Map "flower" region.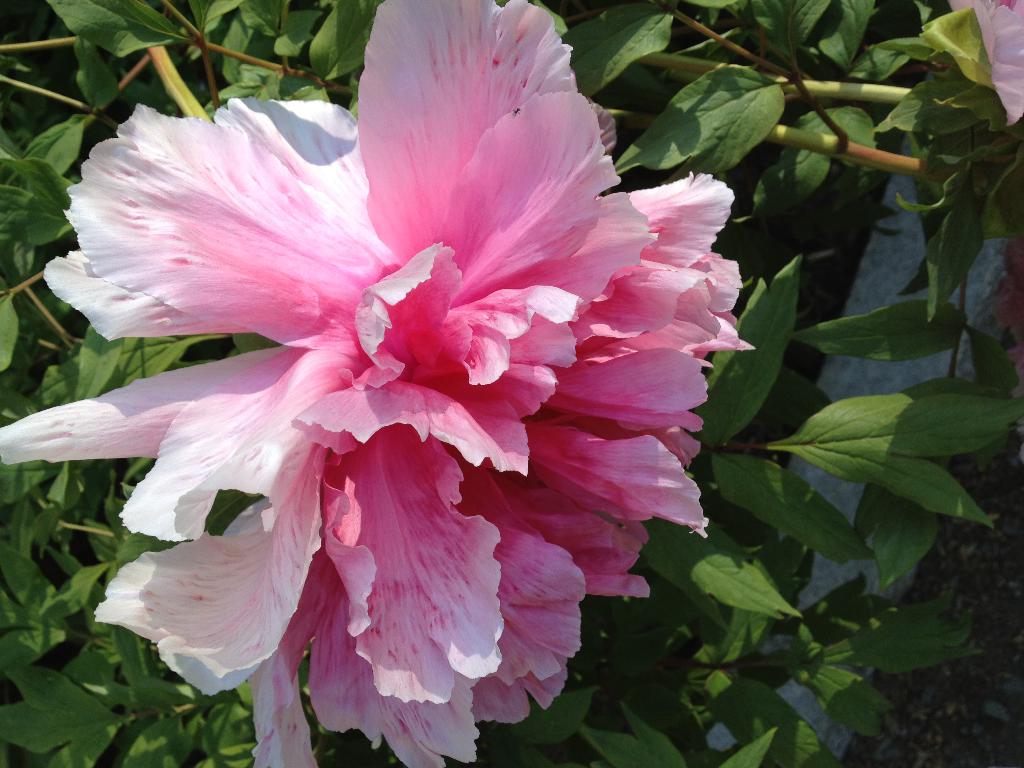
Mapped to crop(943, 0, 1023, 126).
